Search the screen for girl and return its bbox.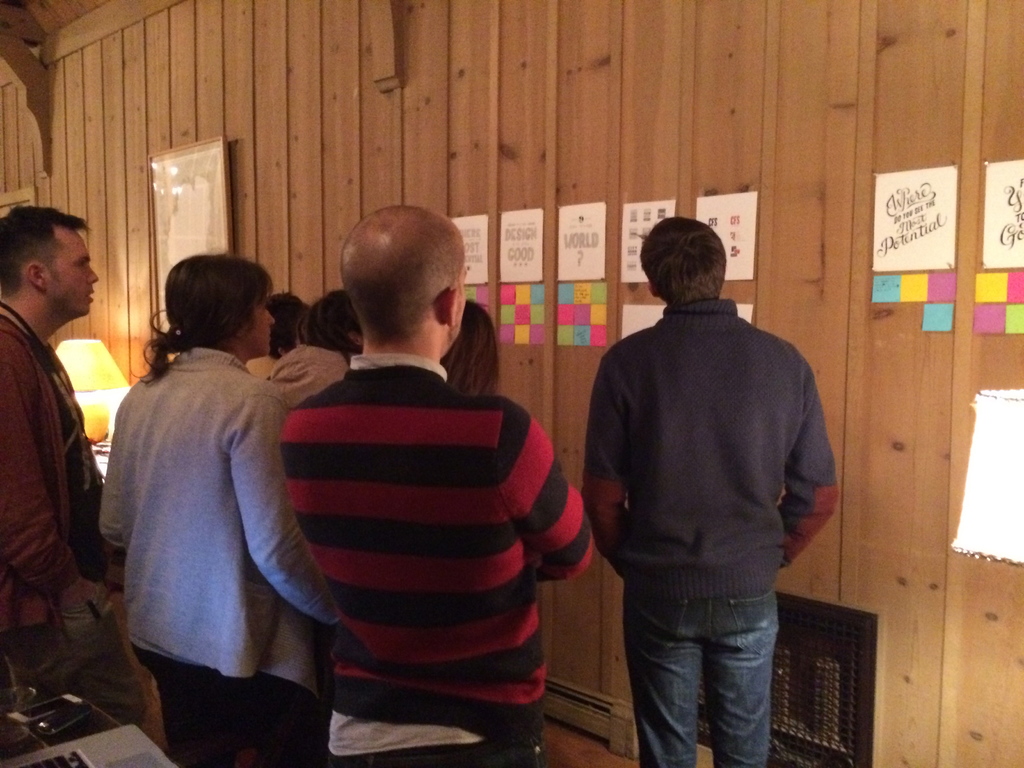
Found: left=99, top=246, right=354, bottom=767.
